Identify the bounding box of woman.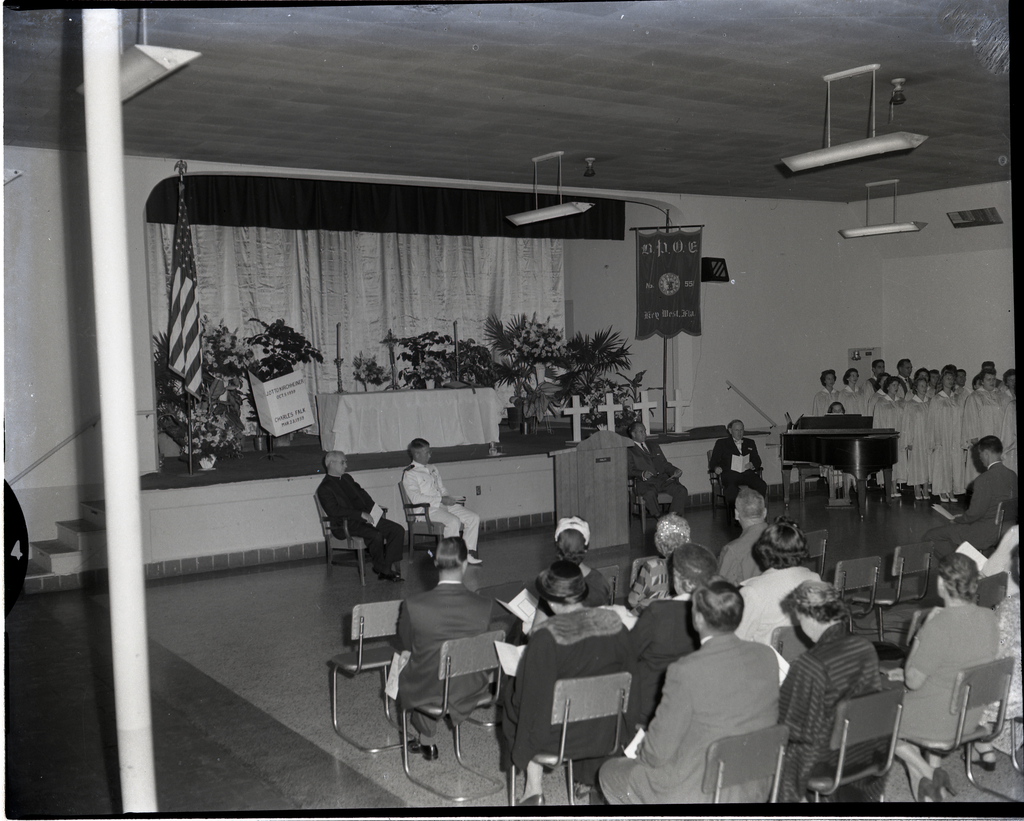
<box>836,370,867,413</box>.
